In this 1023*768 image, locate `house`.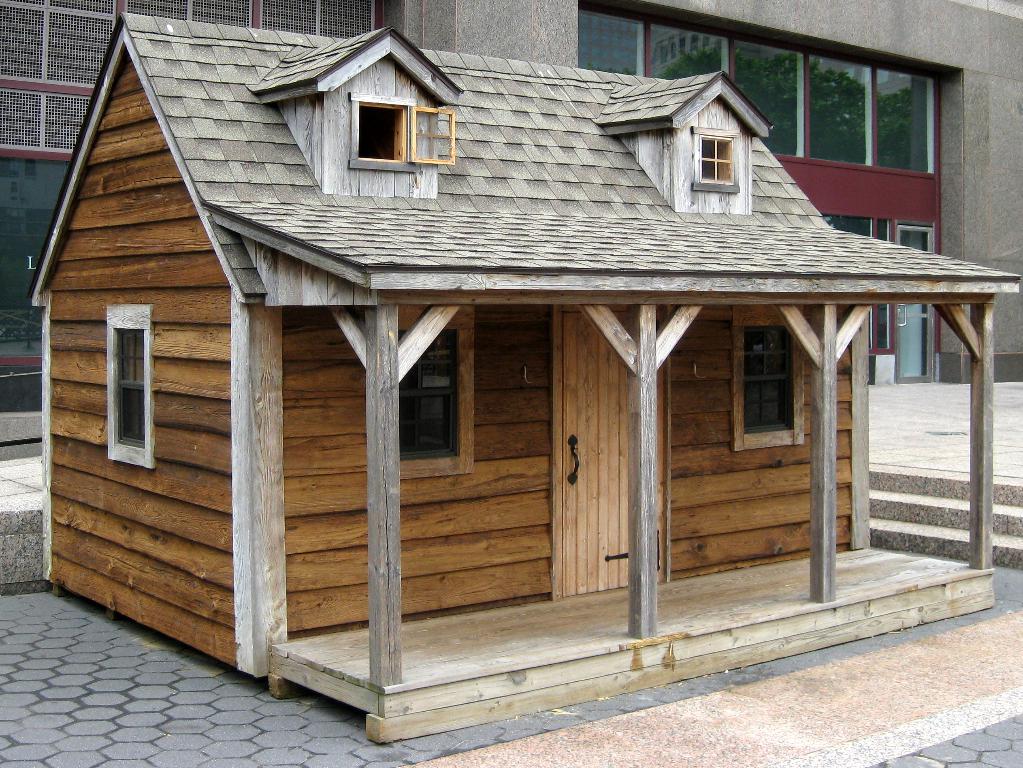
Bounding box: box(0, 0, 1022, 461).
